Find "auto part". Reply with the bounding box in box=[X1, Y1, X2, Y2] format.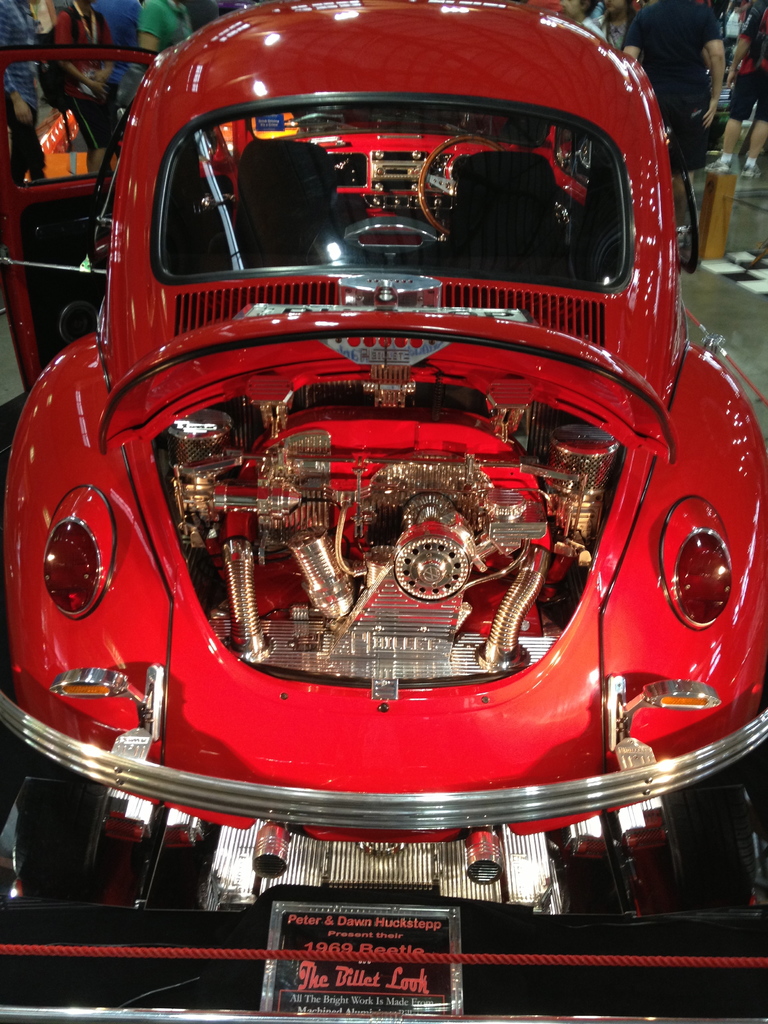
box=[671, 527, 735, 626].
